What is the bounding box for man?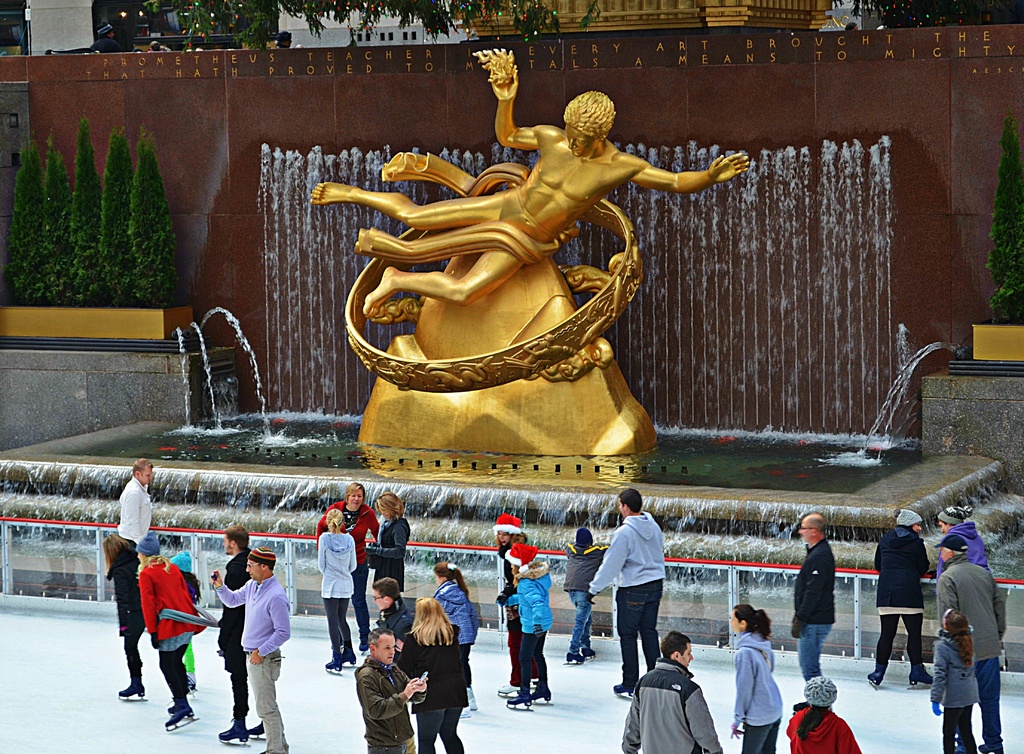
bbox(208, 542, 289, 753).
